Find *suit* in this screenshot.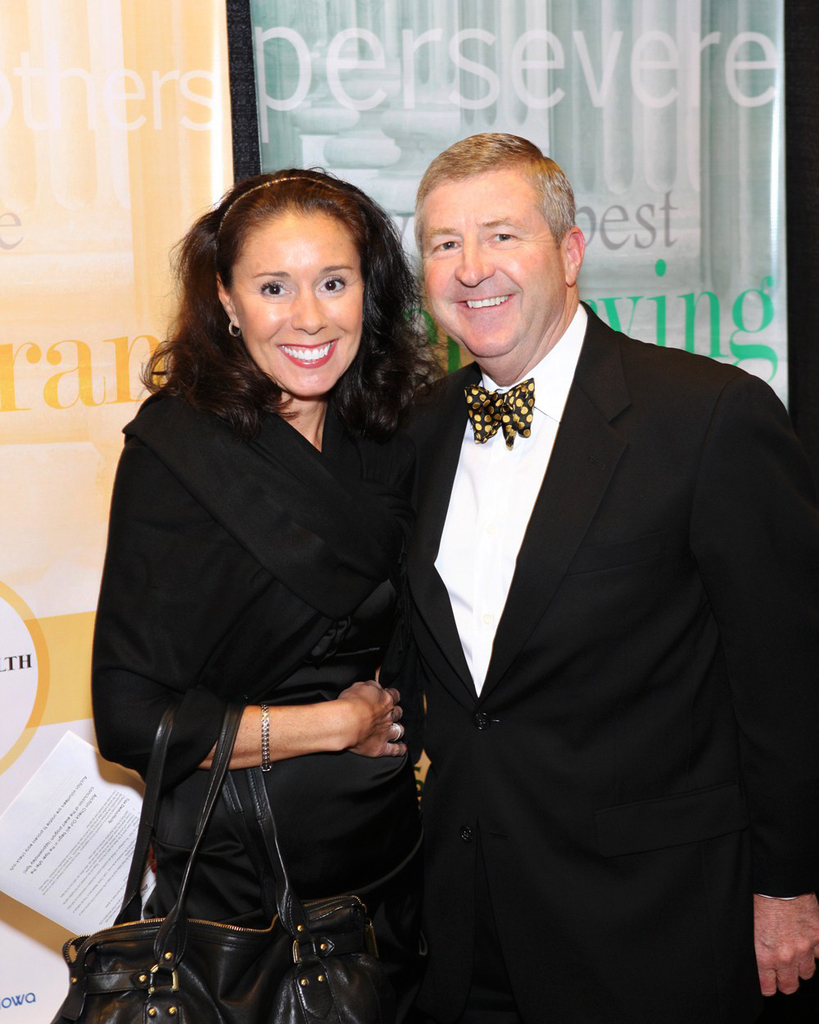
The bounding box for *suit* is [362, 165, 774, 1022].
